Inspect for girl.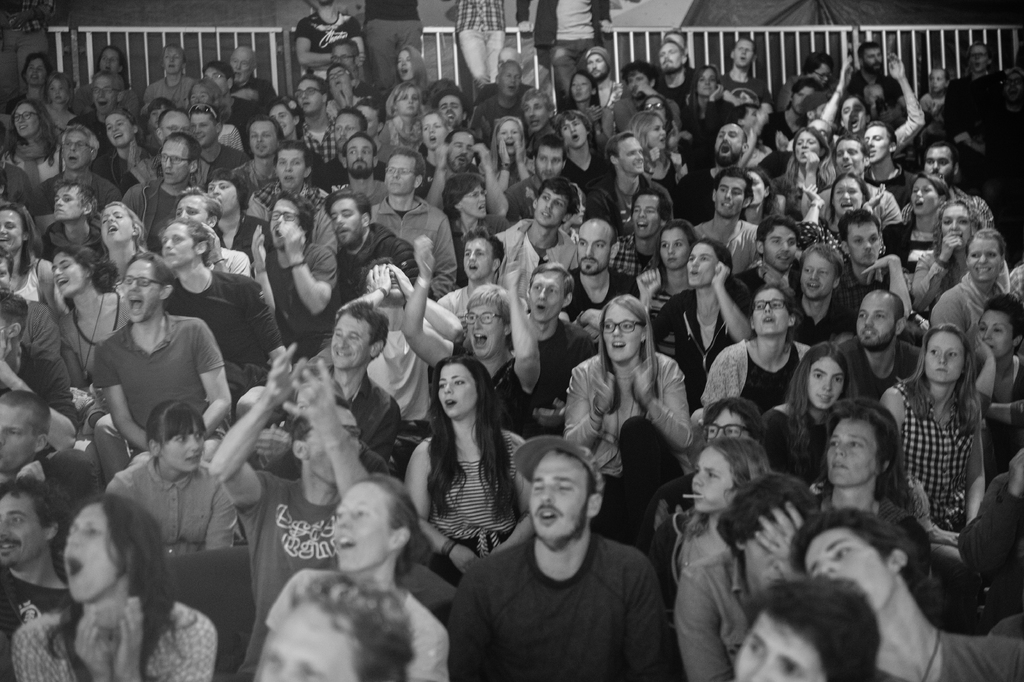
Inspection: [374,87,426,161].
